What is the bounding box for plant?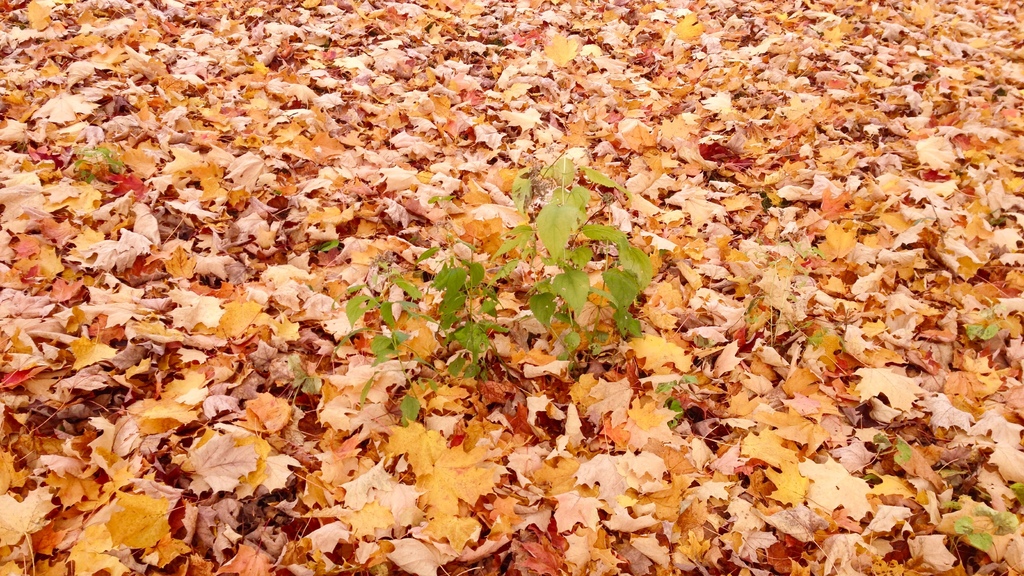
657, 370, 696, 428.
